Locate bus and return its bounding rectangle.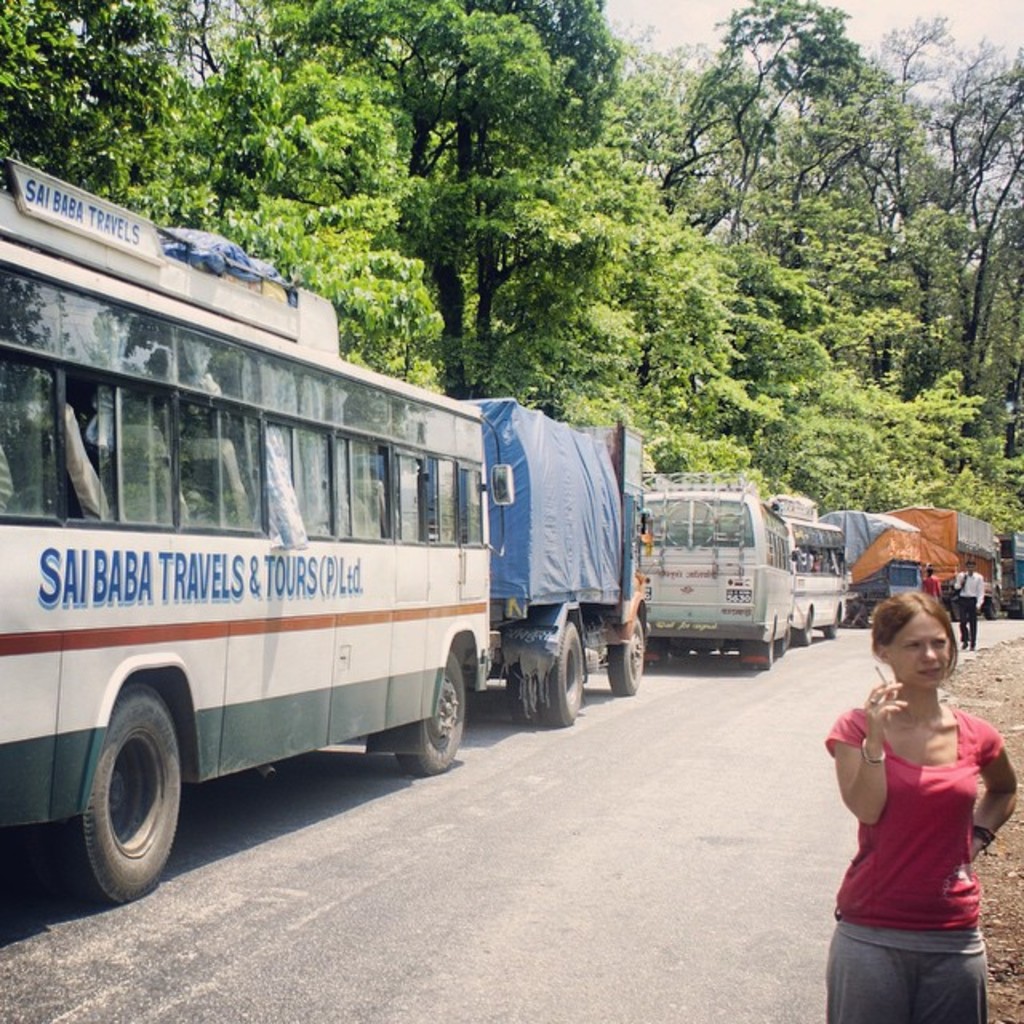
[x1=786, y1=526, x2=845, y2=648].
